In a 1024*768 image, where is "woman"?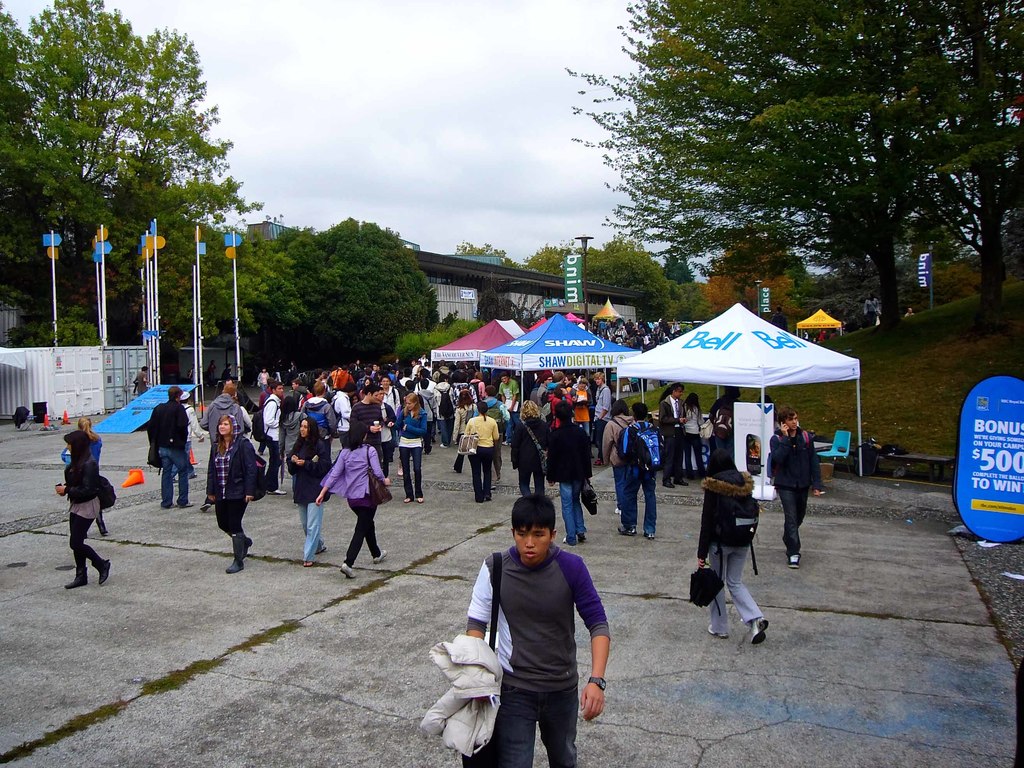
x1=680 y1=391 x2=706 y2=483.
